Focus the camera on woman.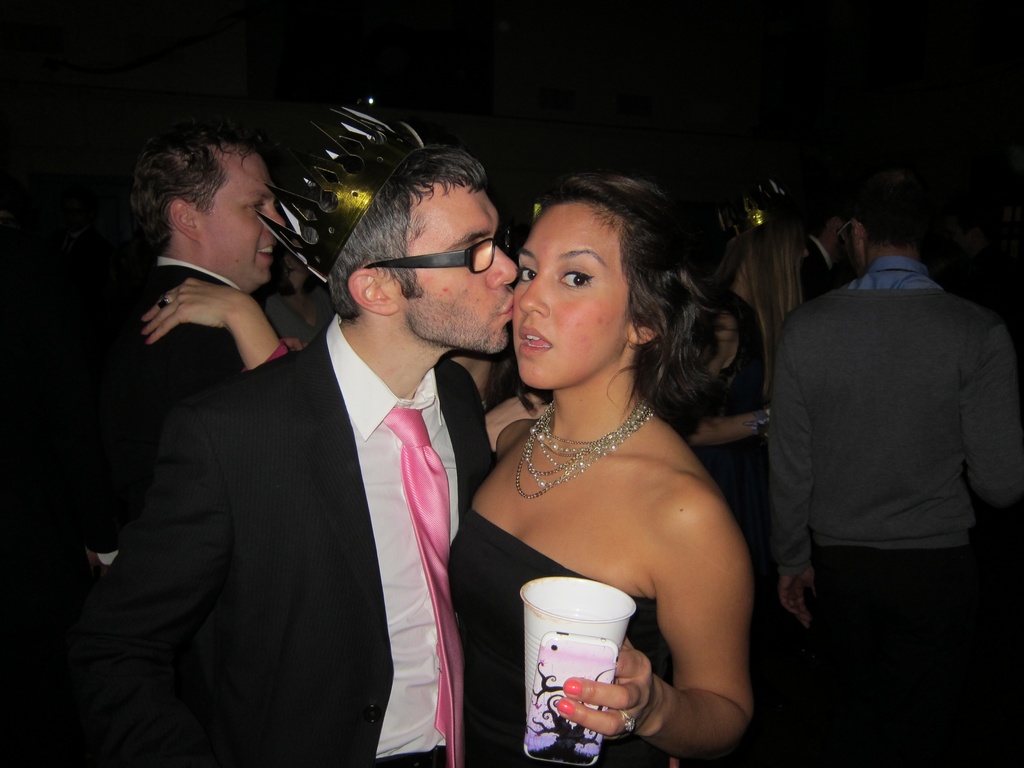
Focus region: <box>450,173,755,767</box>.
